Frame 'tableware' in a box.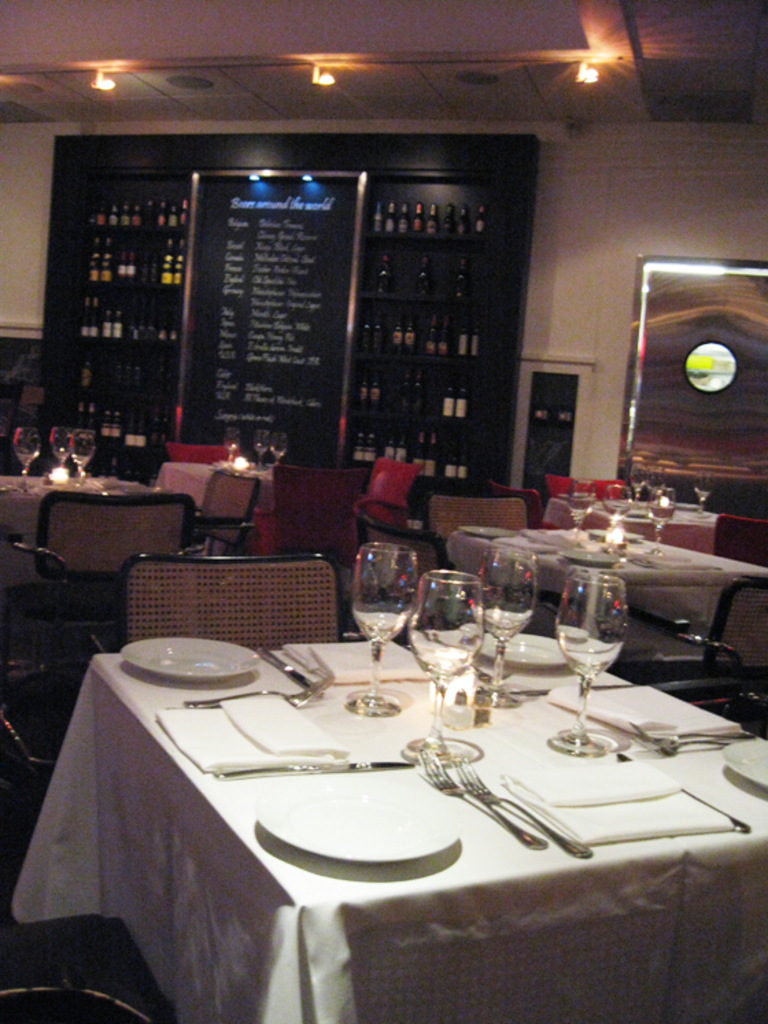
locate(250, 426, 270, 473).
